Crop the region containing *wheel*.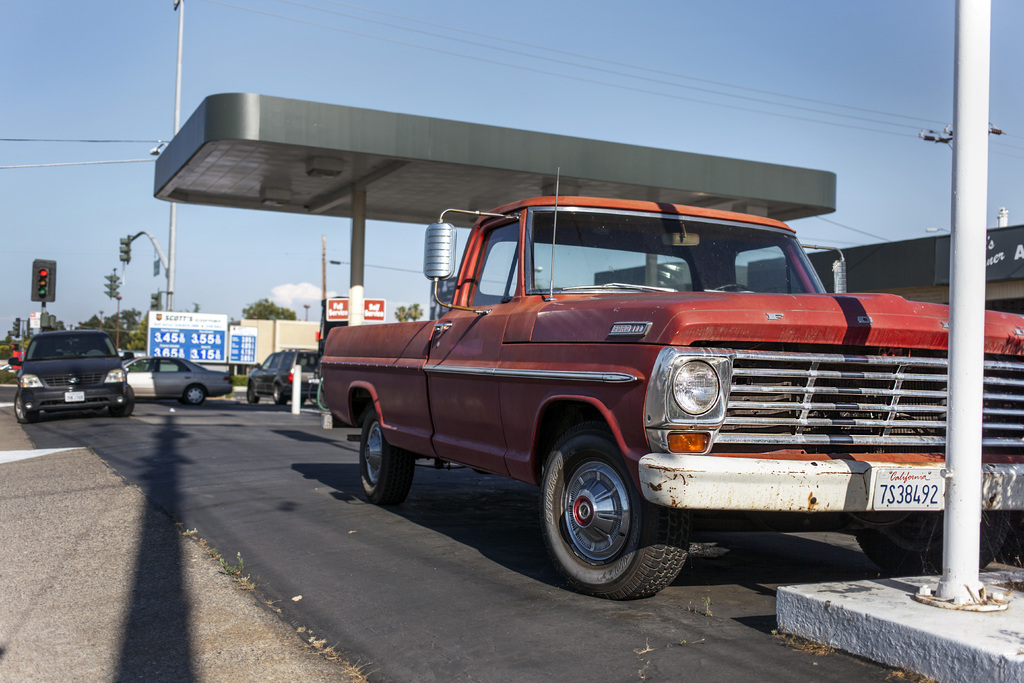
Crop region: box(11, 387, 37, 424).
